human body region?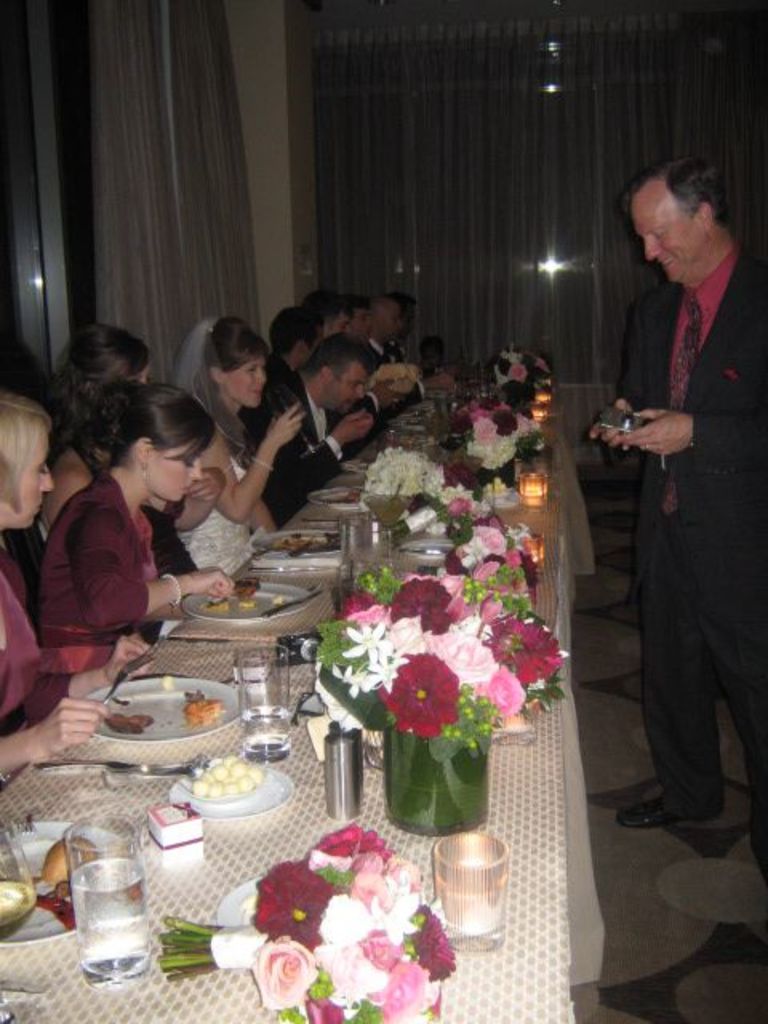
(582, 251, 765, 869)
